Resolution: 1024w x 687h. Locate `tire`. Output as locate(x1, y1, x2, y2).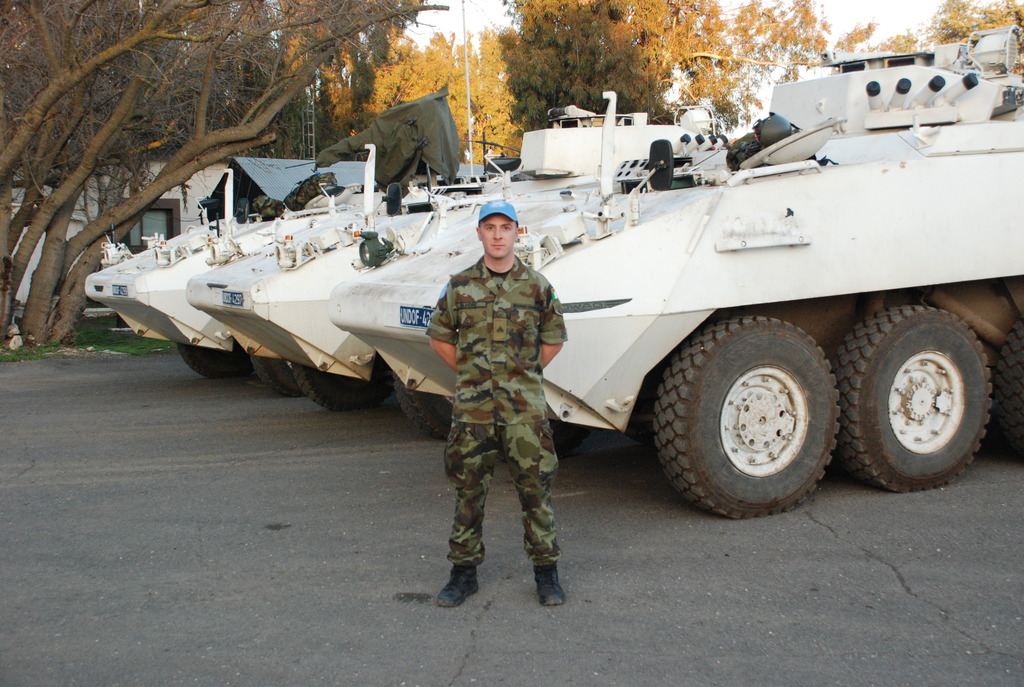
locate(645, 314, 840, 509).
